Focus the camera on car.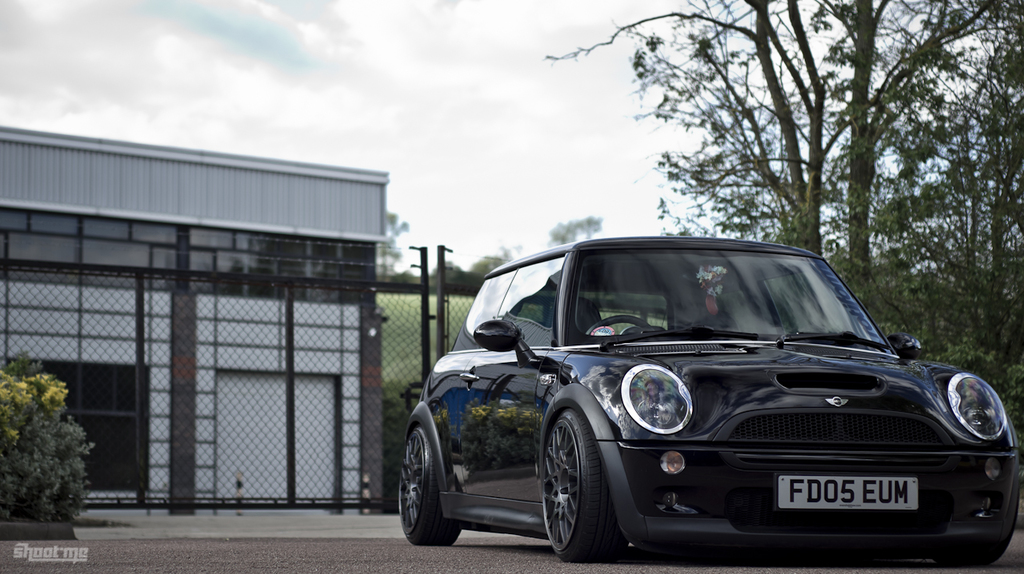
Focus region: x1=399, y1=232, x2=1019, y2=563.
